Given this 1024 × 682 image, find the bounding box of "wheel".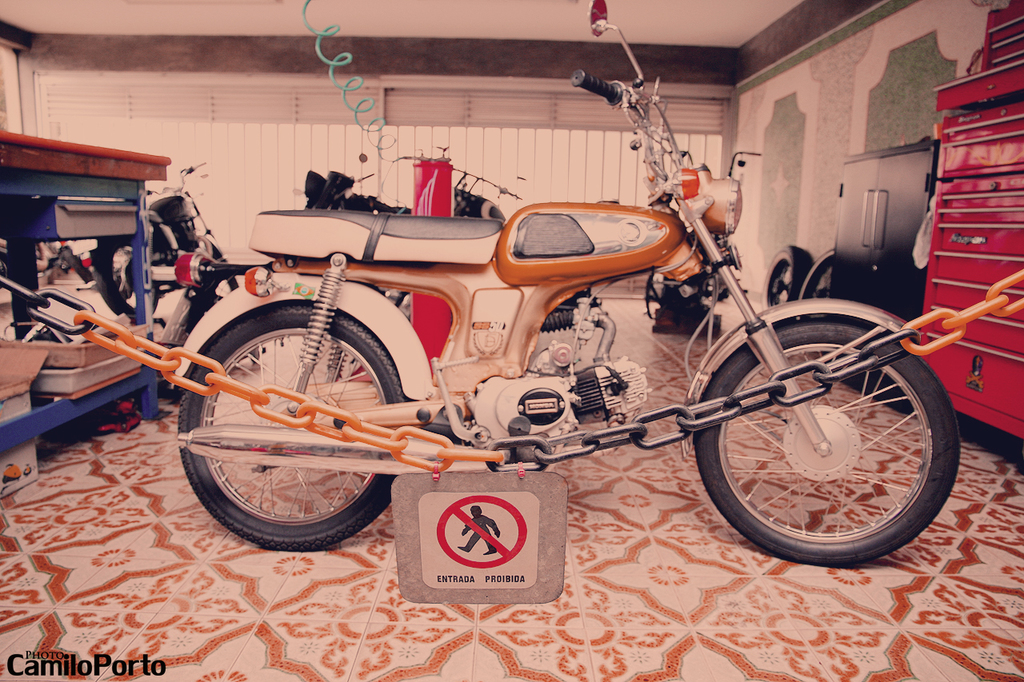
<box>176,305,413,552</box>.
